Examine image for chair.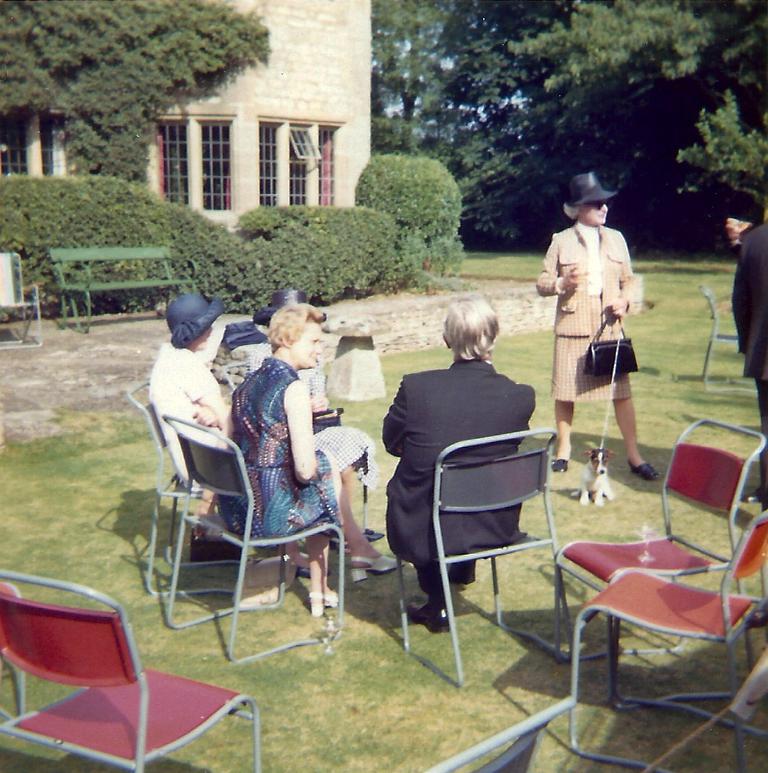
Examination result: {"x1": 0, "y1": 253, "x2": 41, "y2": 350}.
